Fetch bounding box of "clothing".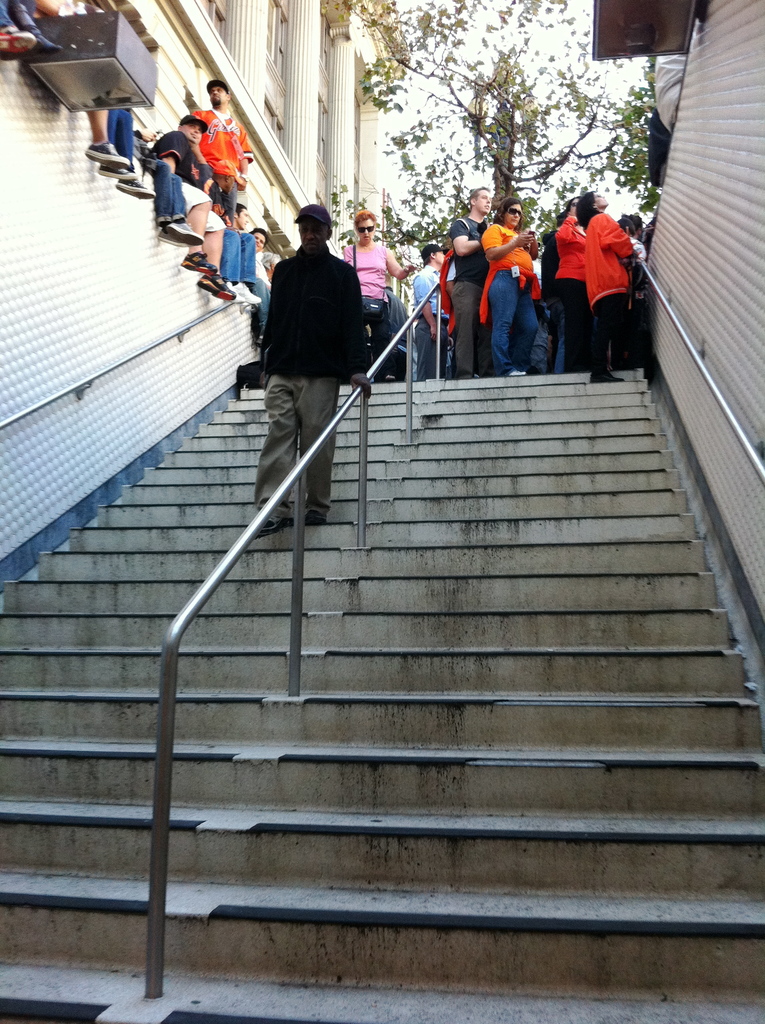
Bbox: (left=441, top=212, right=497, bottom=378).
